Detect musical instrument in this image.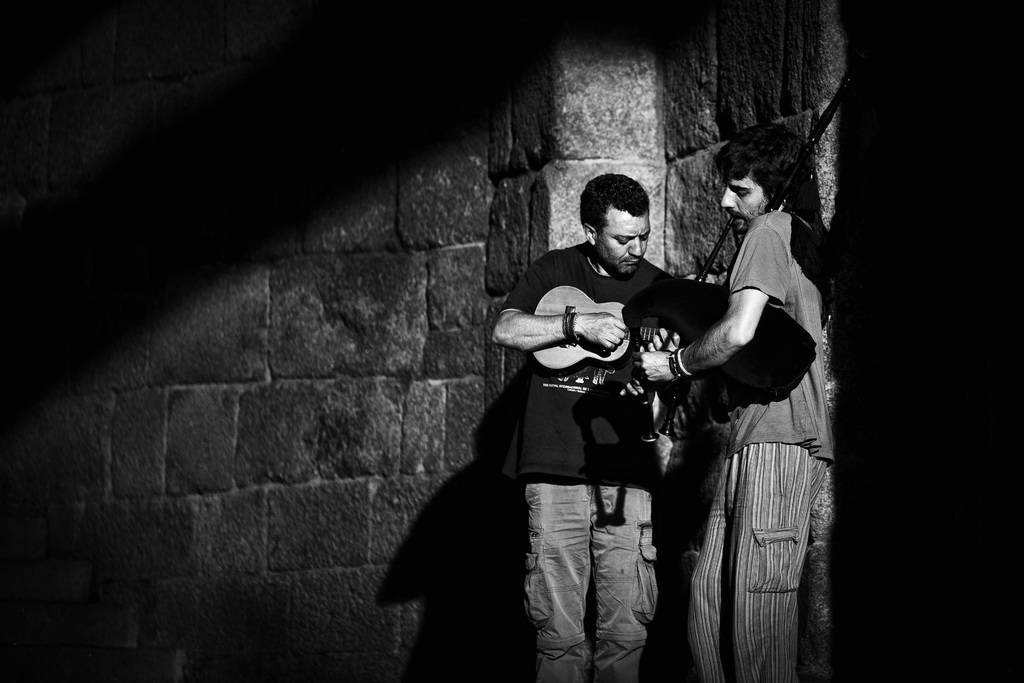
Detection: (536,286,666,368).
